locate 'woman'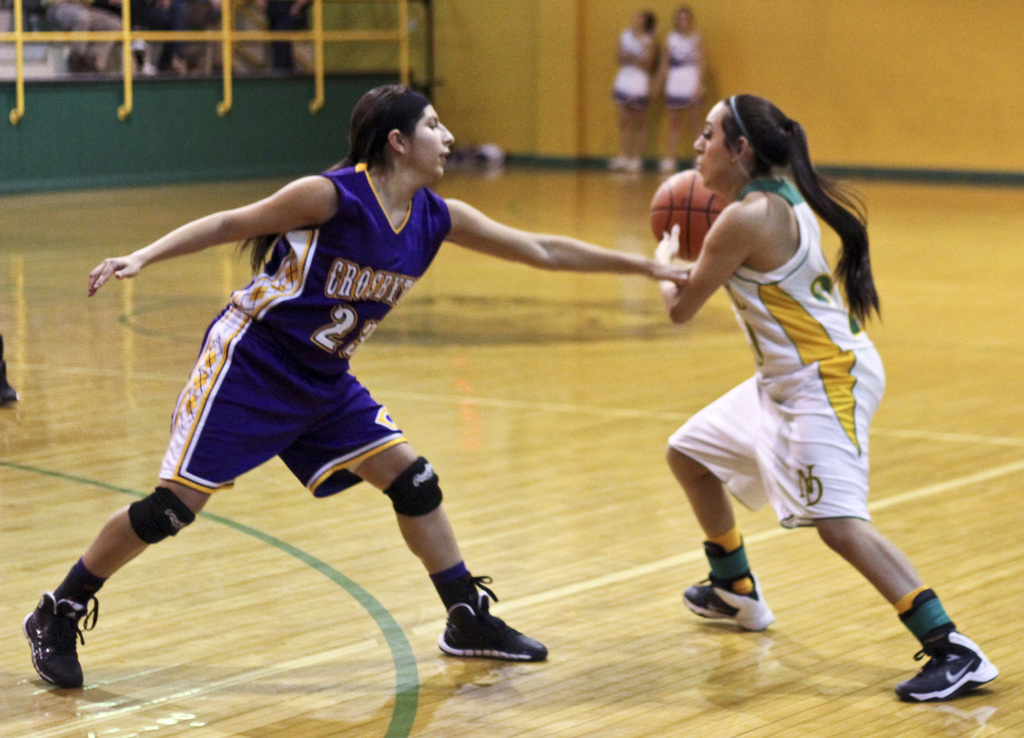
24/86/694/694
